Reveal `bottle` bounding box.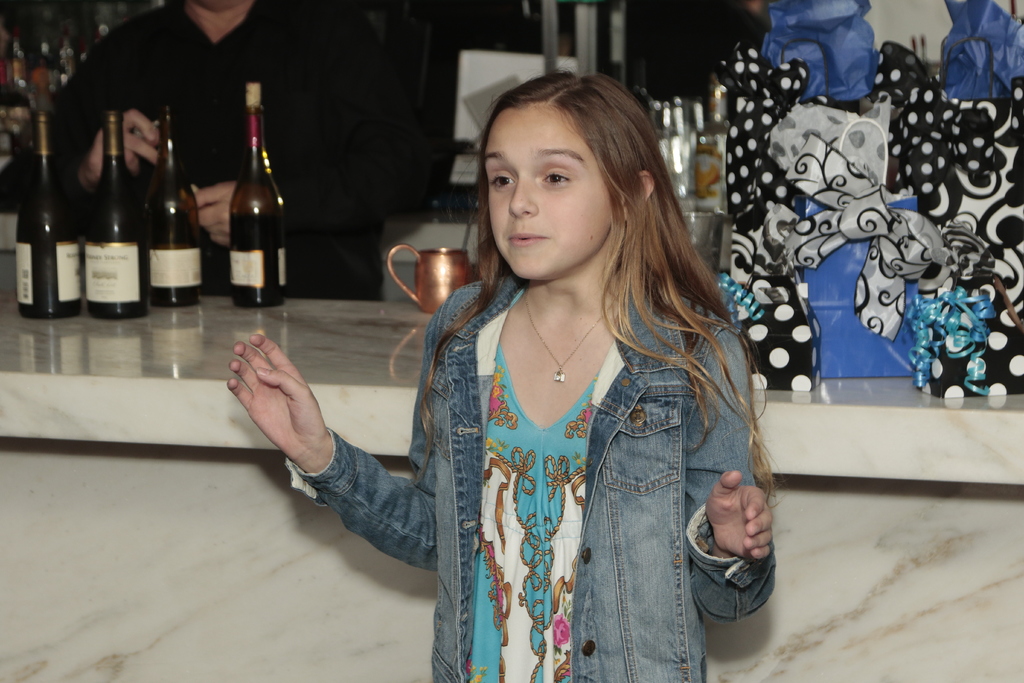
Revealed: bbox(82, 109, 152, 319).
